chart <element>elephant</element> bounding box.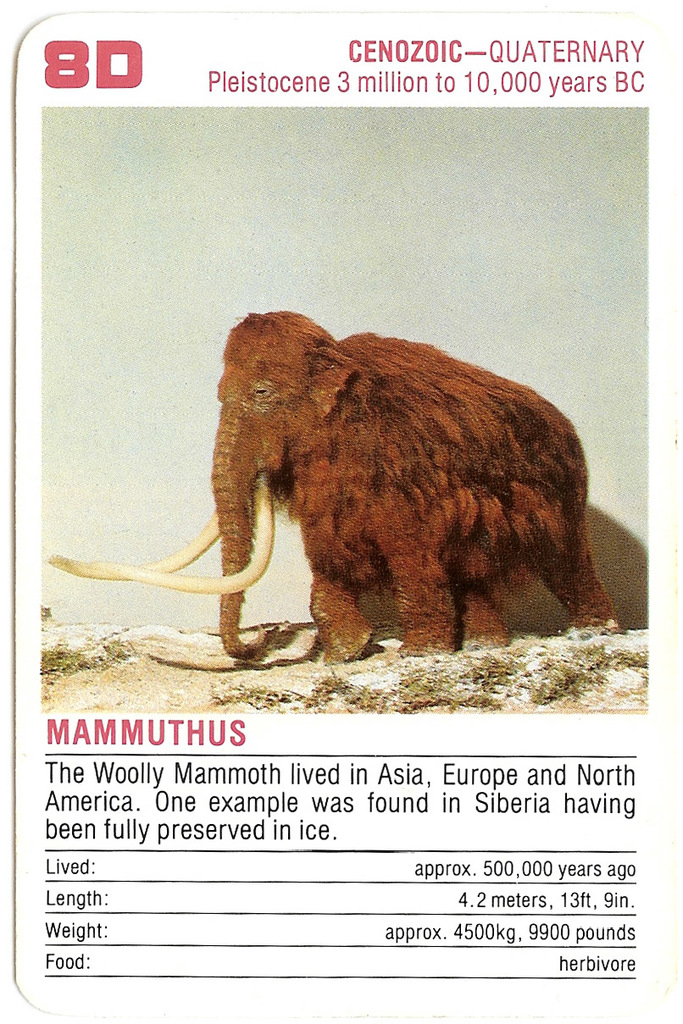
Charted: x1=46 y1=305 x2=623 y2=663.
